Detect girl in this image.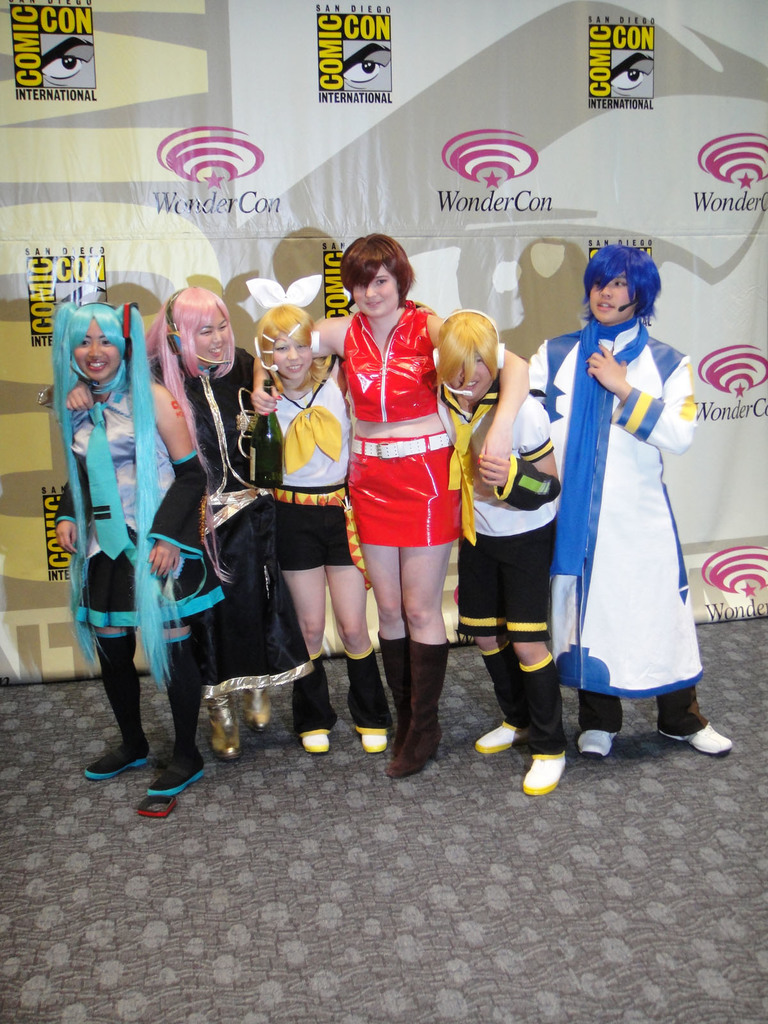
Detection: [x1=529, y1=243, x2=732, y2=758].
